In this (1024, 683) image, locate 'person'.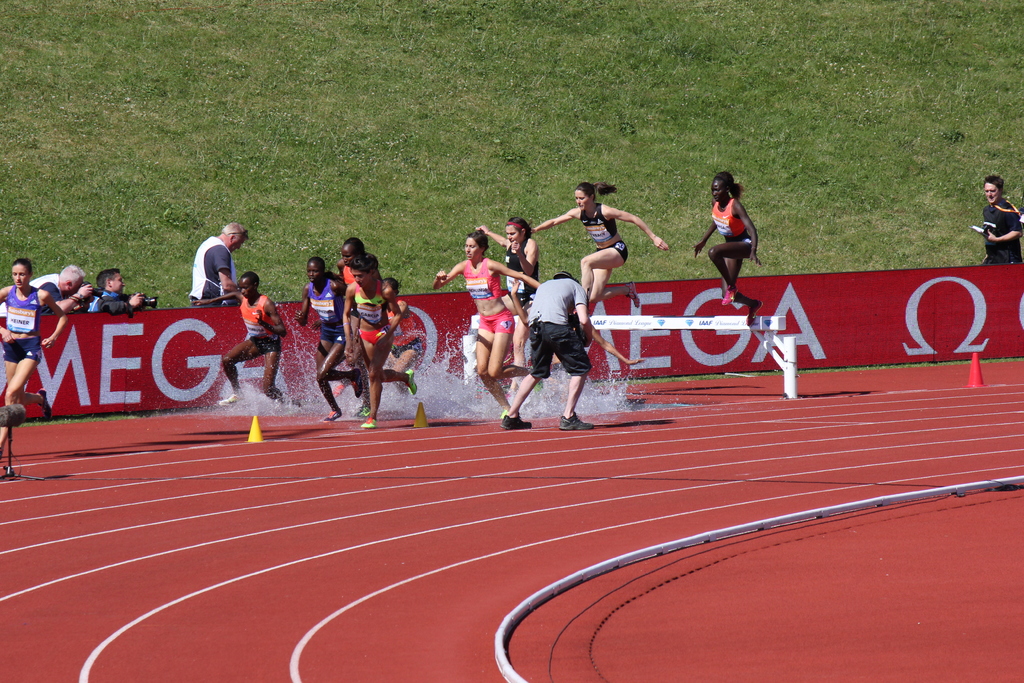
Bounding box: bbox(221, 273, 297, 407).
